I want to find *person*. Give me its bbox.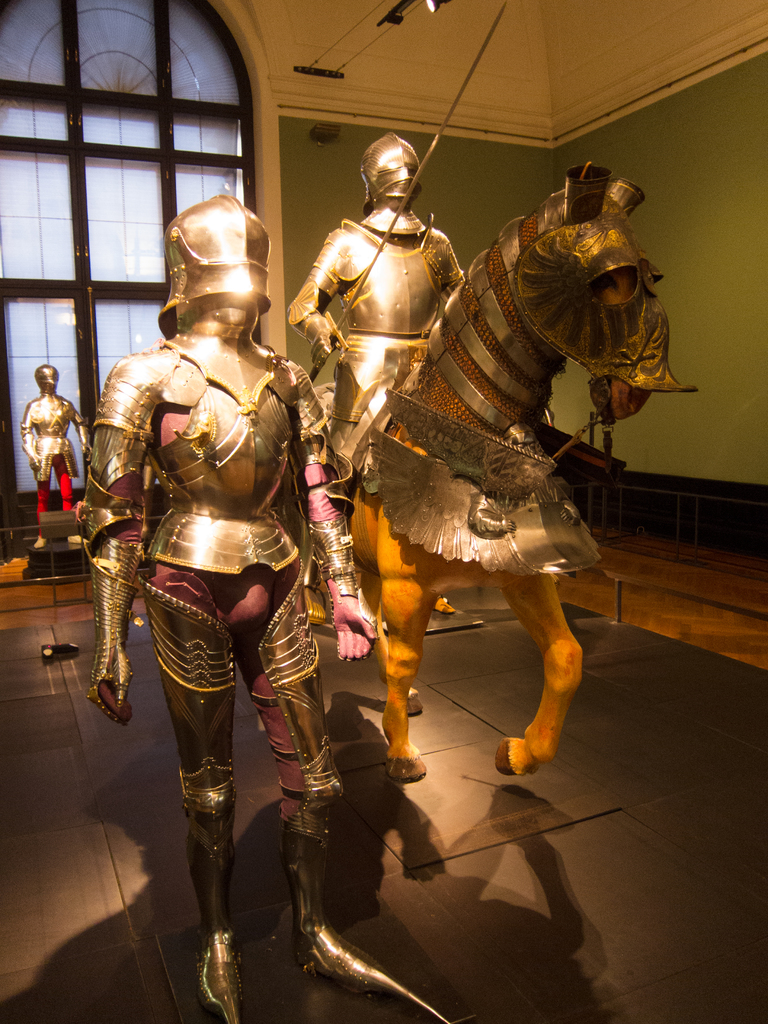
bbox=[280, 141, 479, 572].
